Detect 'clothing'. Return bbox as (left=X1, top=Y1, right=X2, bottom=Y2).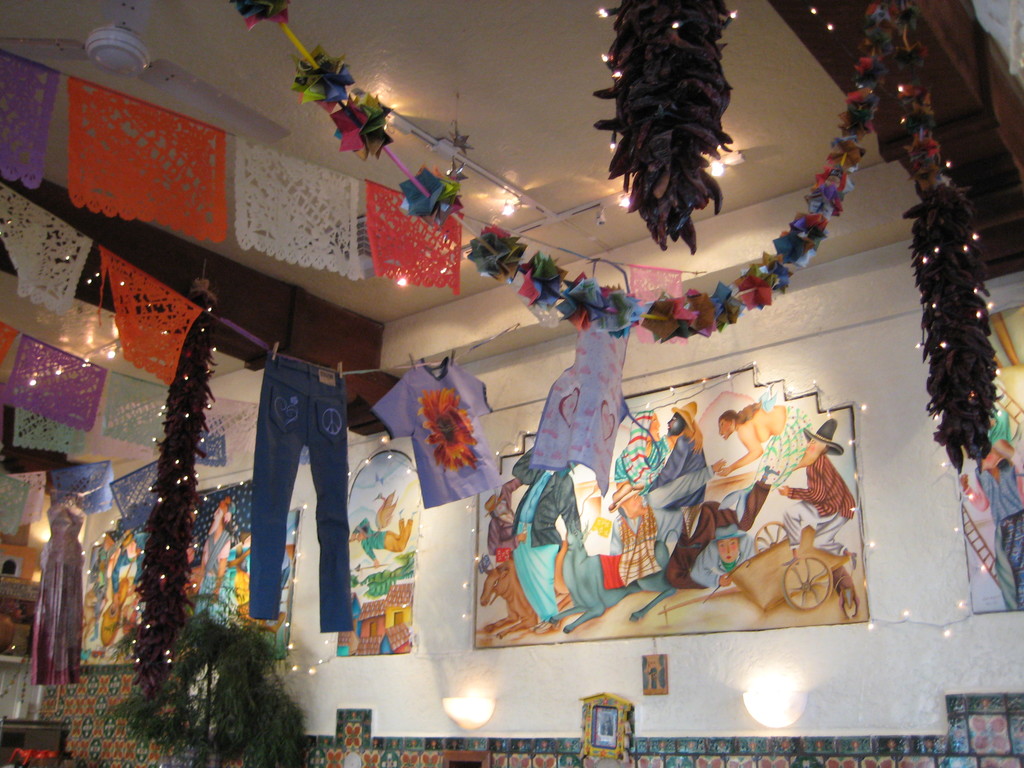
(left=487, top=476, right=528, bottom=557).
